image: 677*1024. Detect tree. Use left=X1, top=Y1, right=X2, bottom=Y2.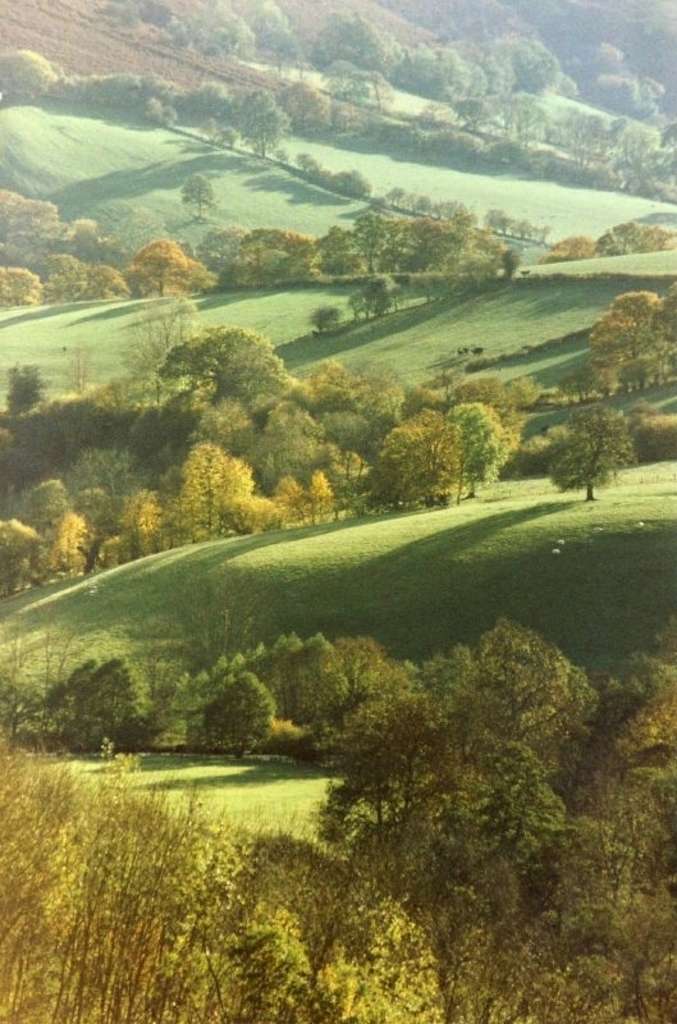
left=196, top=221, right=251, bottom=271.
